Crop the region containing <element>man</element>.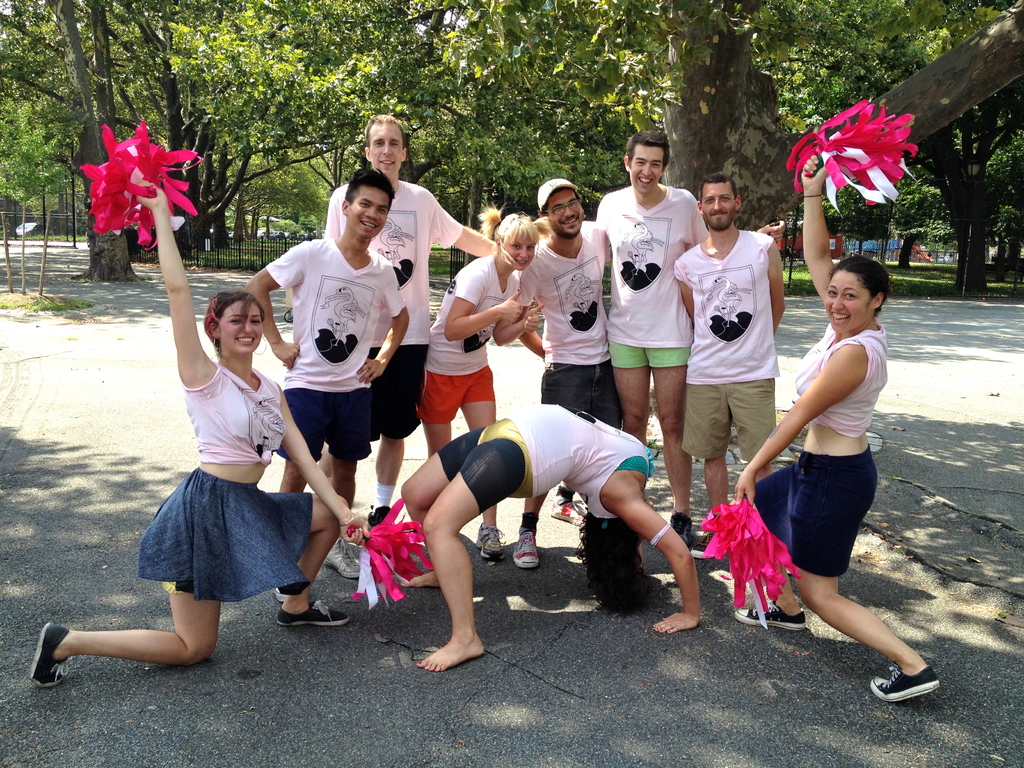
Crop region: 243 164 420 595.
